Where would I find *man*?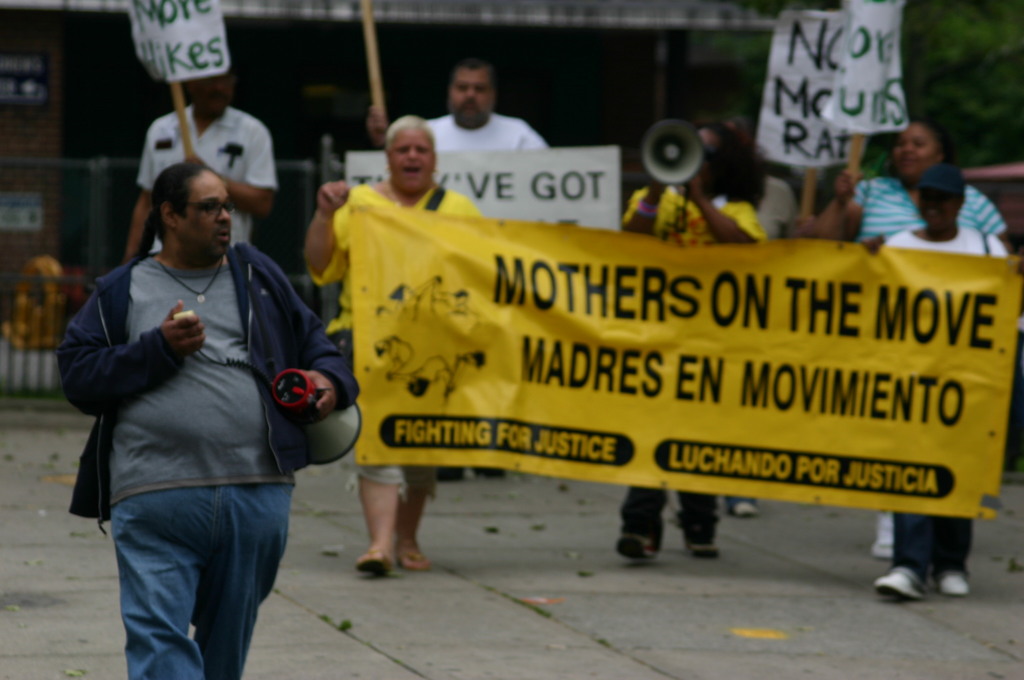
At left=364, top=56, right=551, bottom=476.
